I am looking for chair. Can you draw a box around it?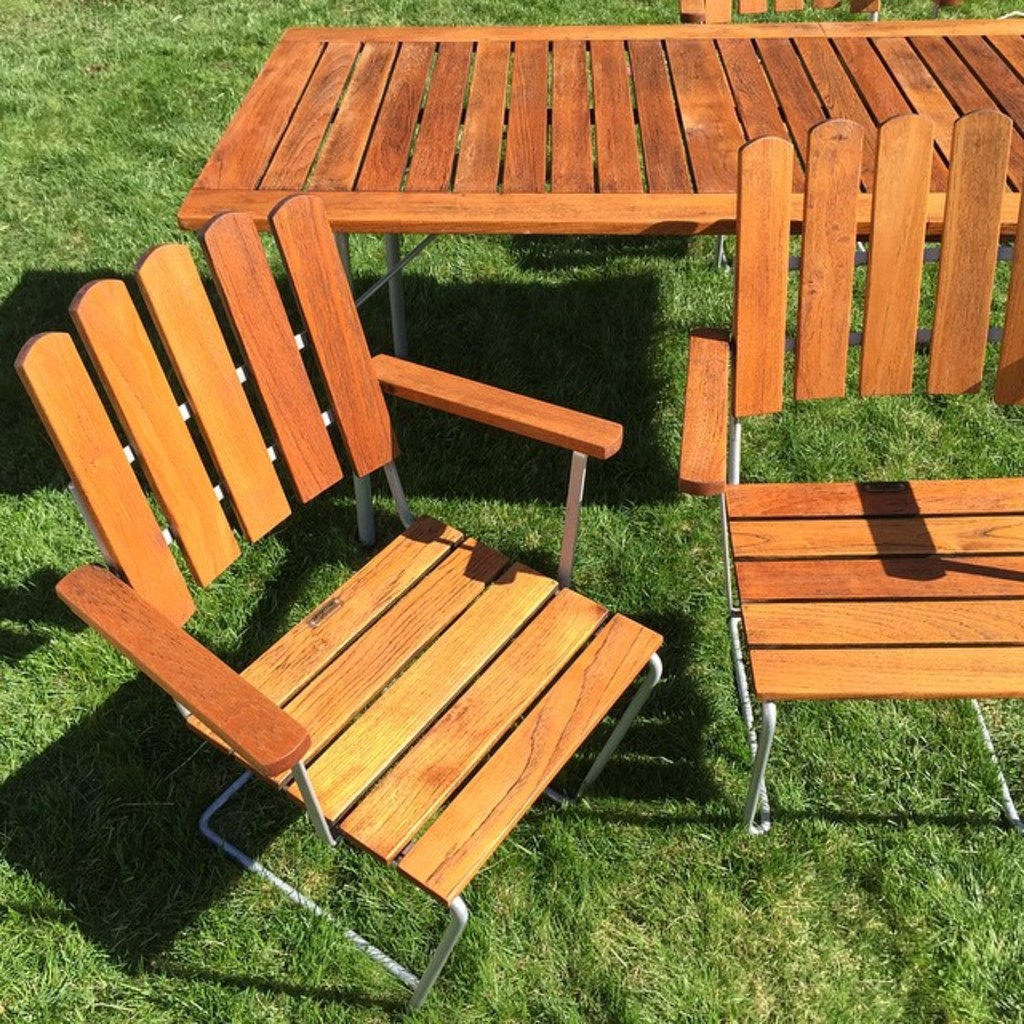
Sure, the bounding box is {"x1": 675, "y1": 0, "x2": 963, "y2": 278}.
